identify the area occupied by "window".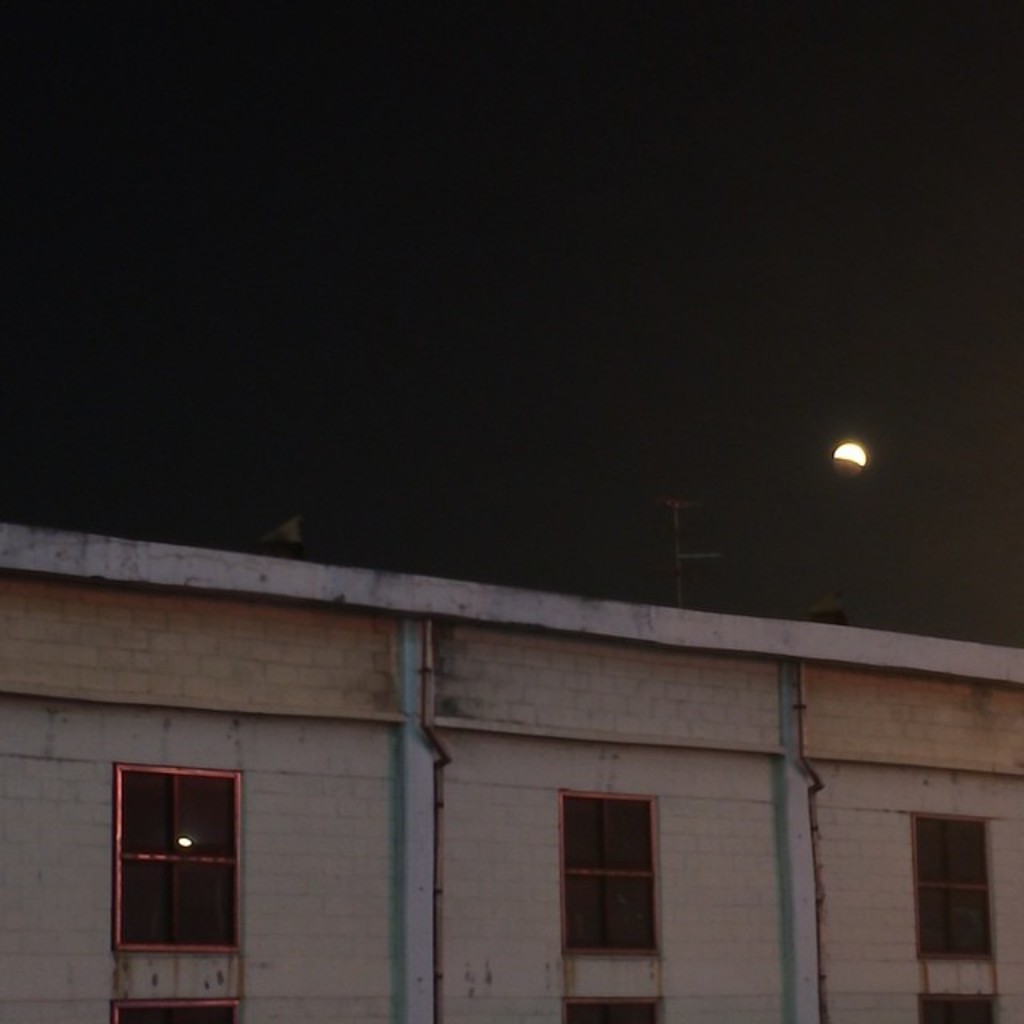
Area: Rect(568, 794, 661, 952).
